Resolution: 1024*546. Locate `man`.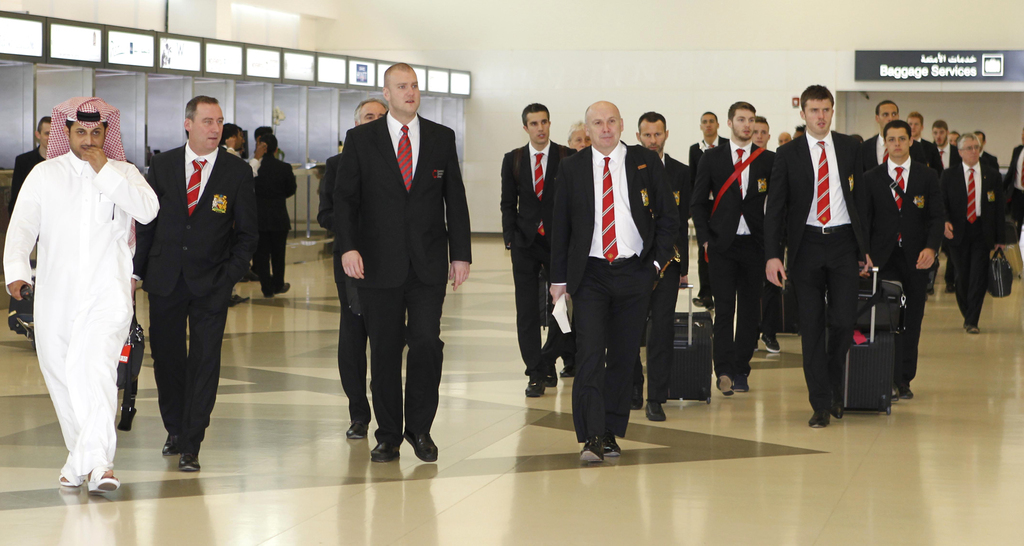
Rect(689, 112, 728, 156).
